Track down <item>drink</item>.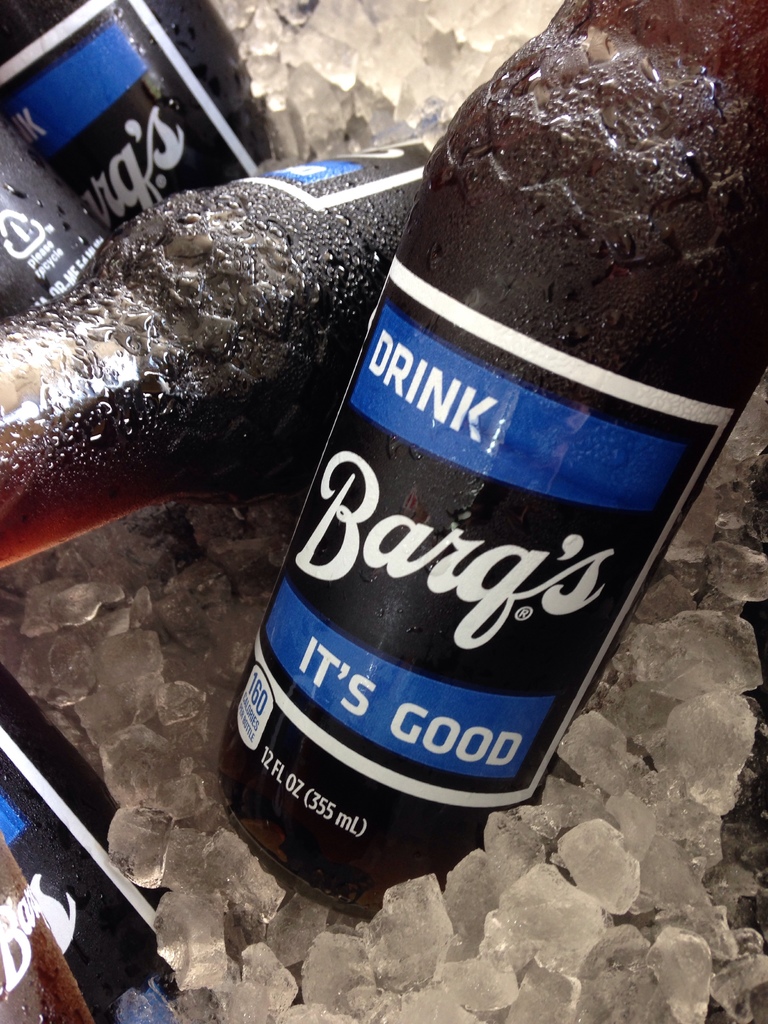
Tracked to box(0, 0, 282, 220).
